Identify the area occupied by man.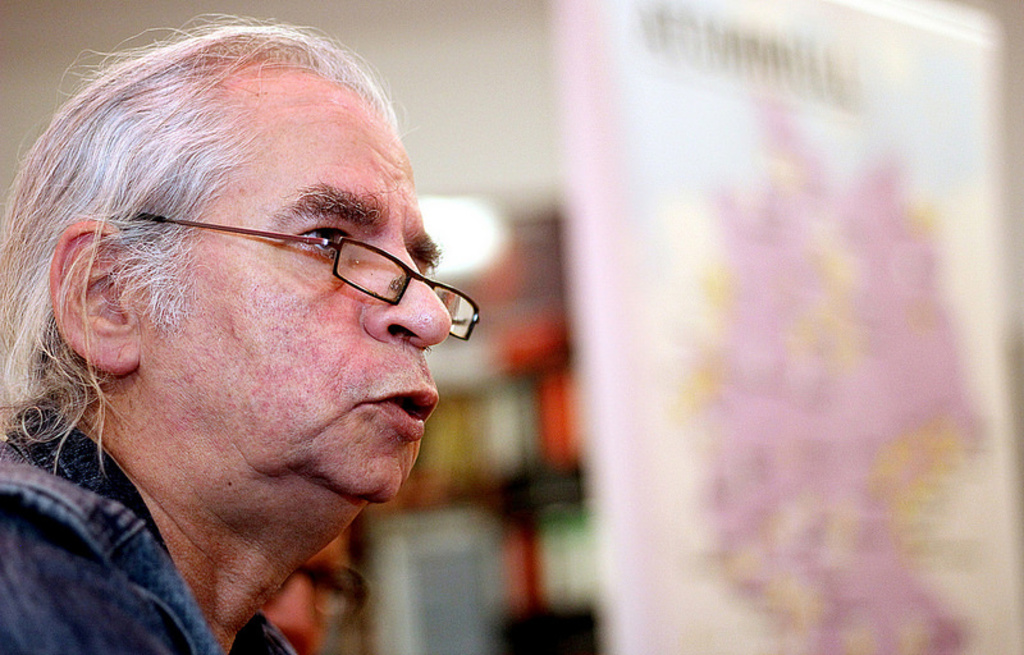
Area: [left=1, top=19, right=483, bottom=654].
